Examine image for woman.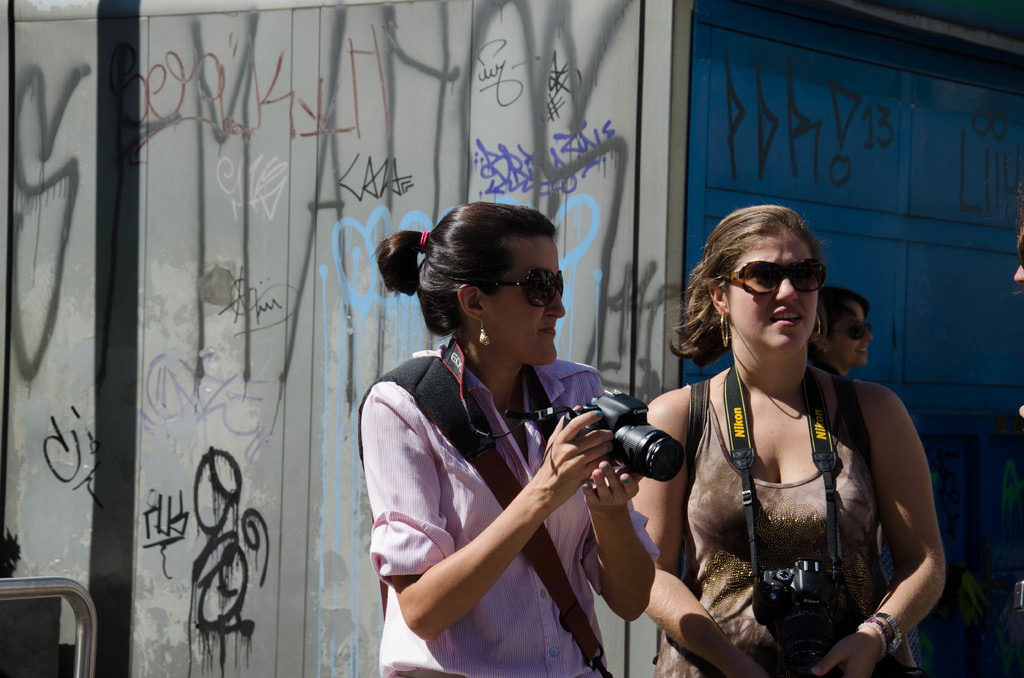
Examination result: Rect(651, 204, 934, 669).
